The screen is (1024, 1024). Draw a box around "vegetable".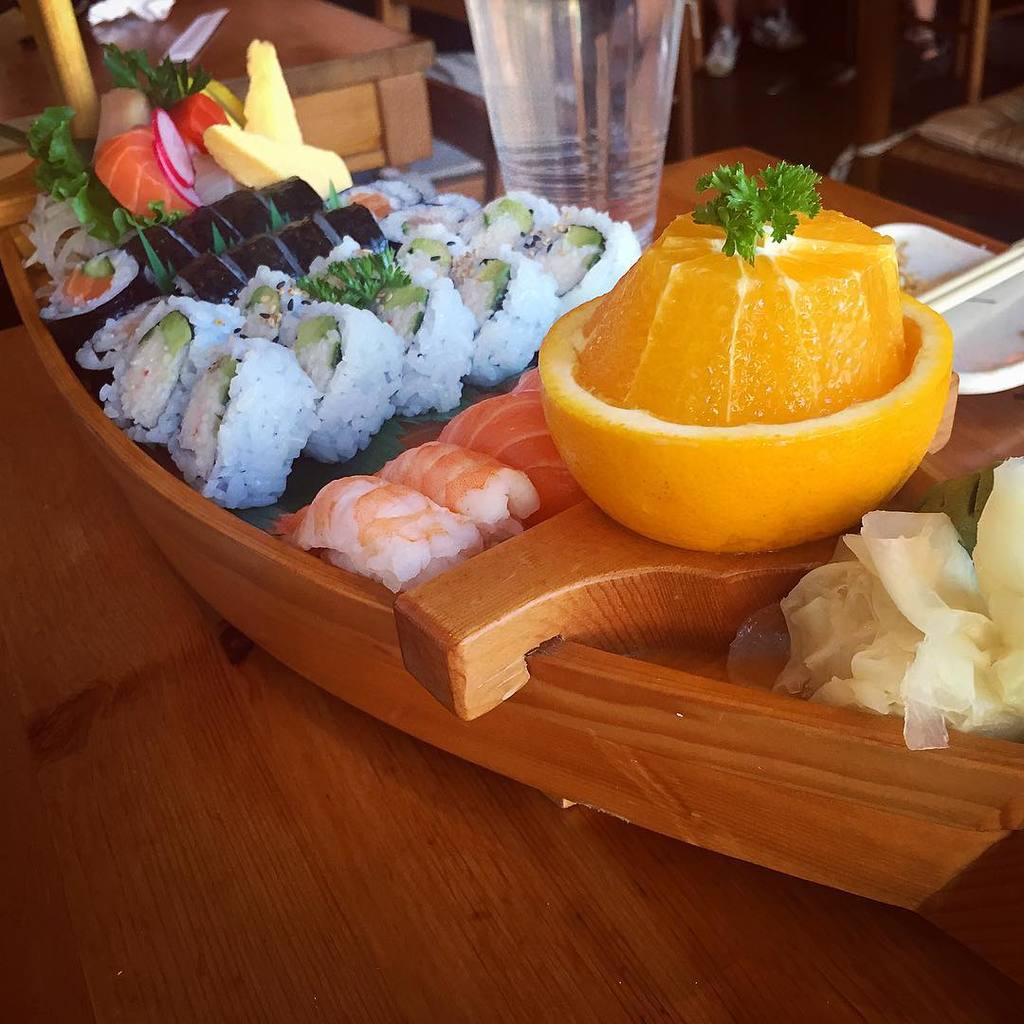
pyautogui.locateOnScreen(130, 314, 208, 377).
